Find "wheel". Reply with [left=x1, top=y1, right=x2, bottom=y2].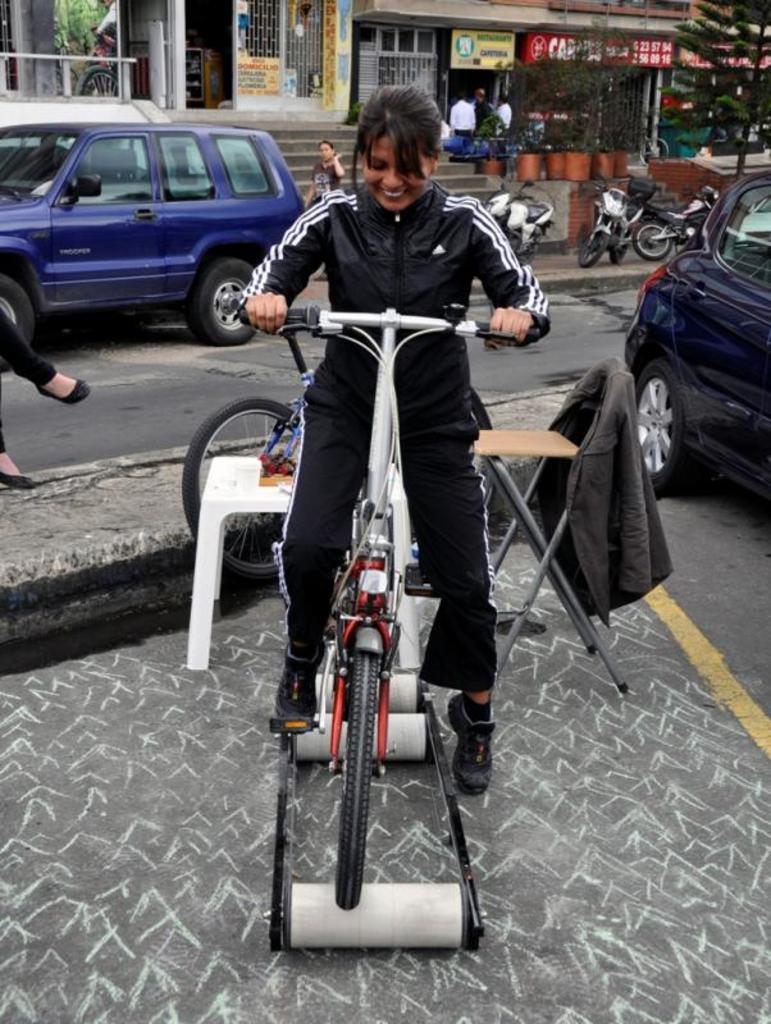
[left=338, top=617, right=379, bottom=913].
